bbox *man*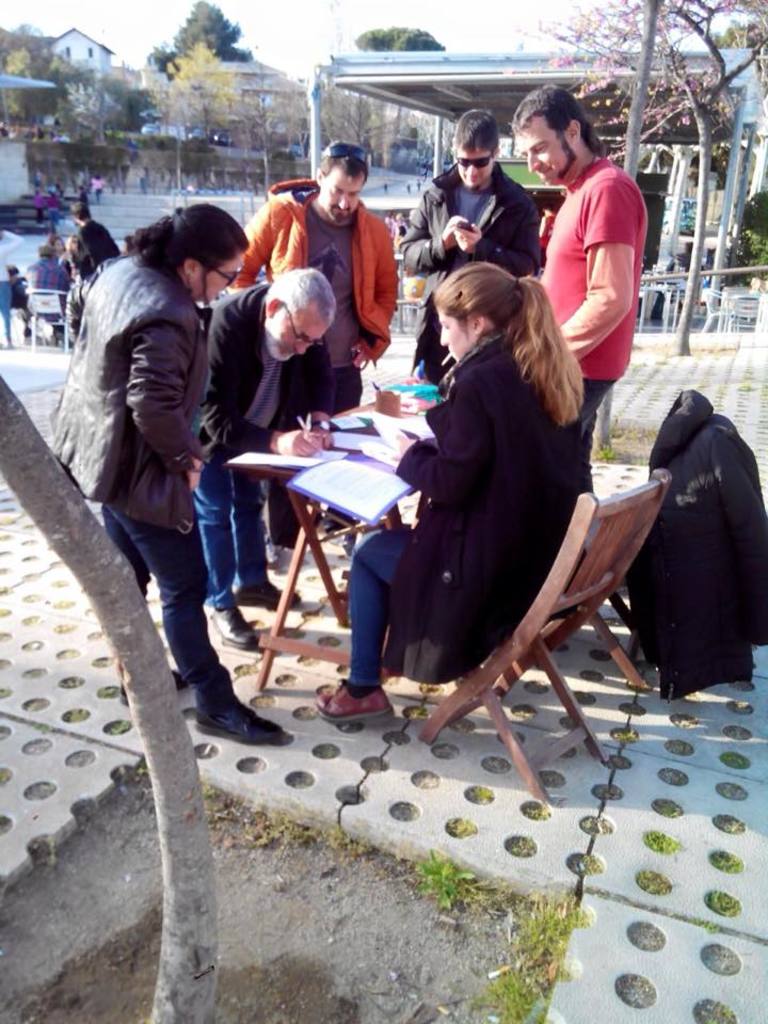
<box>494,76,654,447</box>
